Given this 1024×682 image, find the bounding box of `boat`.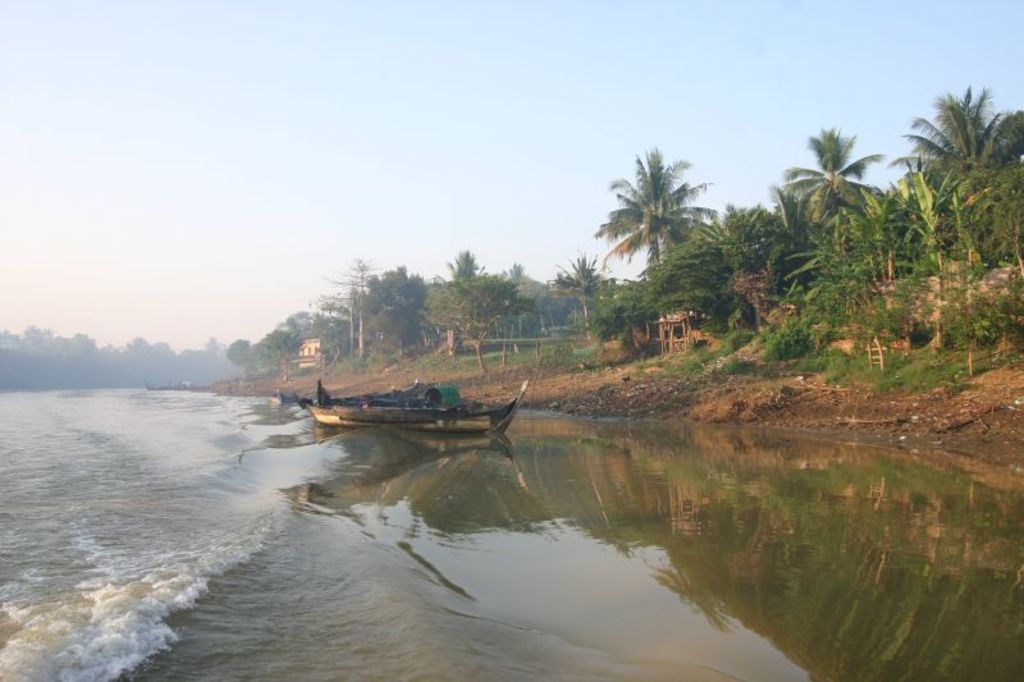
crop(276, 367, 544, 439).
